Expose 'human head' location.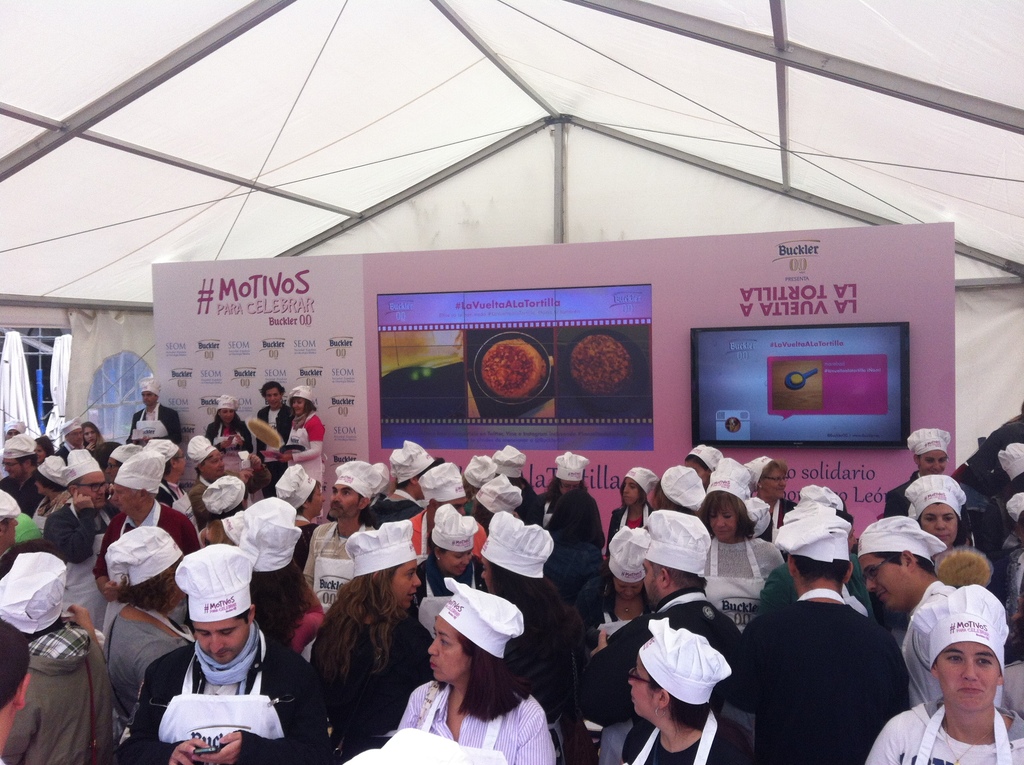
Exposed at (left=0, top=619, right=33, bottom=759).
